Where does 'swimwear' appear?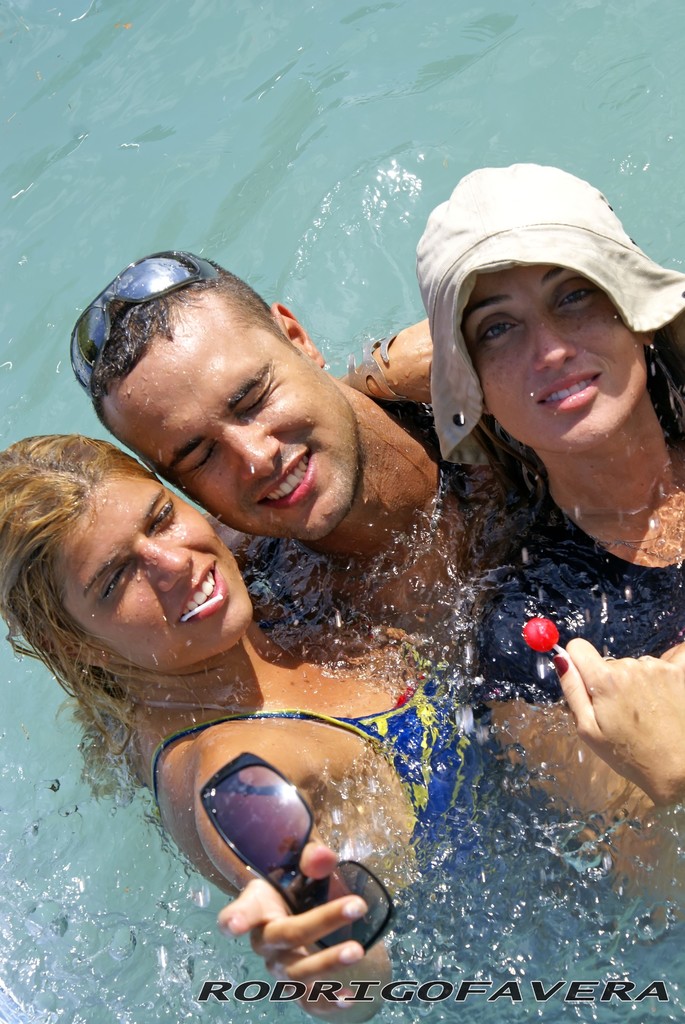
Appears at [left=149, top=639, right=503, bottom=908].
